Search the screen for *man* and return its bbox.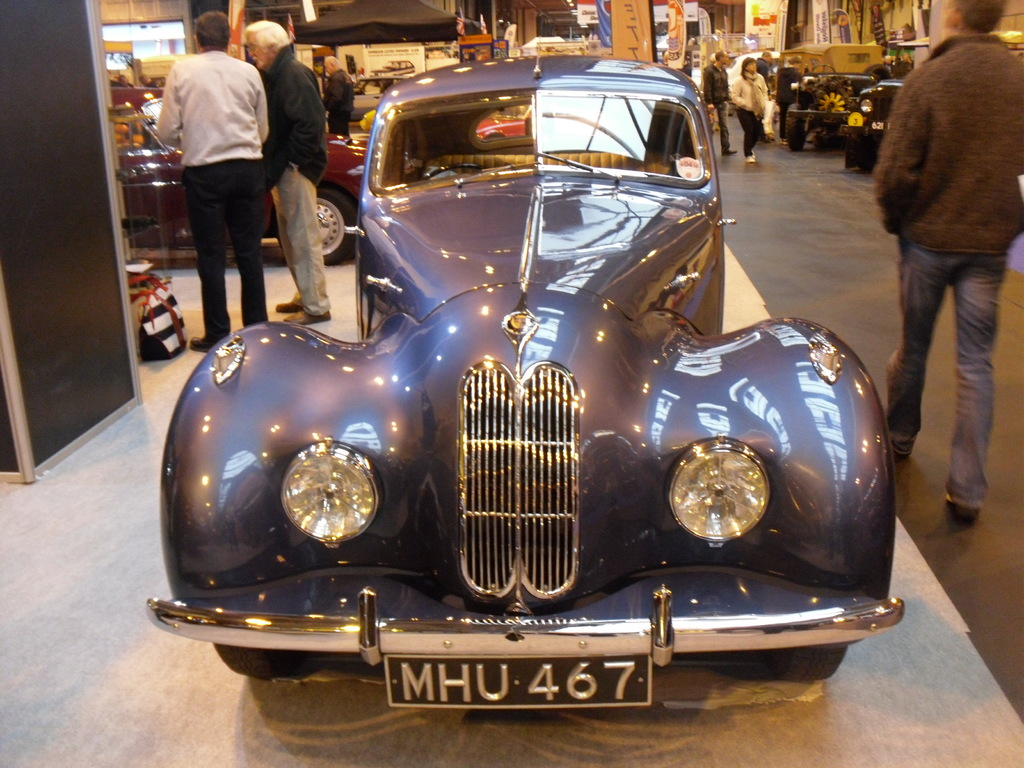
Found: l=323, t=57, r=355, b=143.
